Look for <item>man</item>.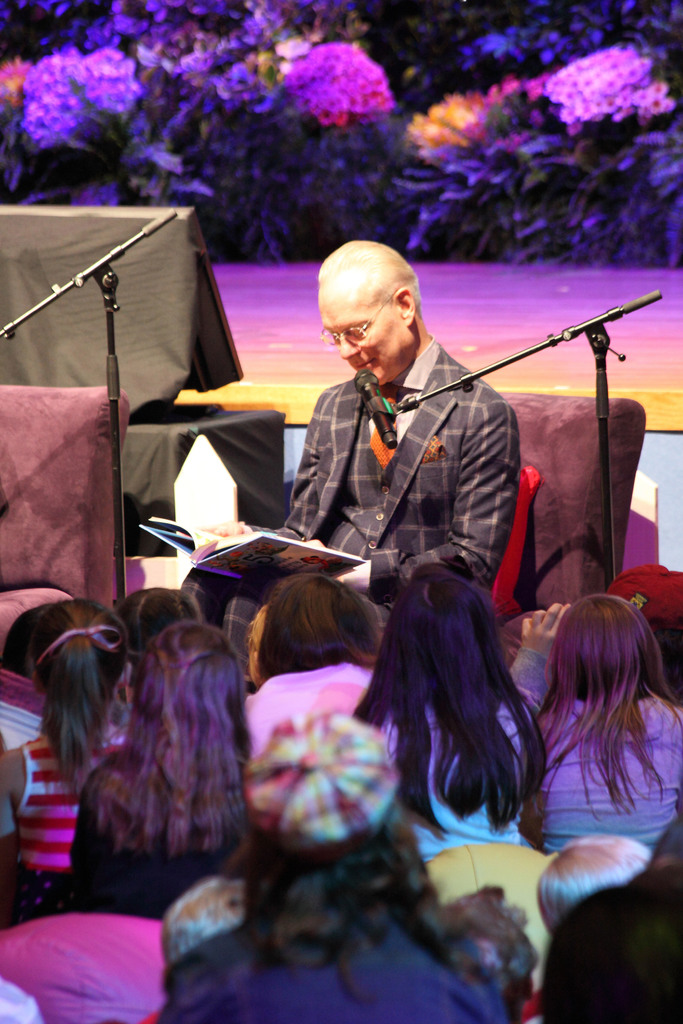
Found: detection(541, 829, 650, 1023).
